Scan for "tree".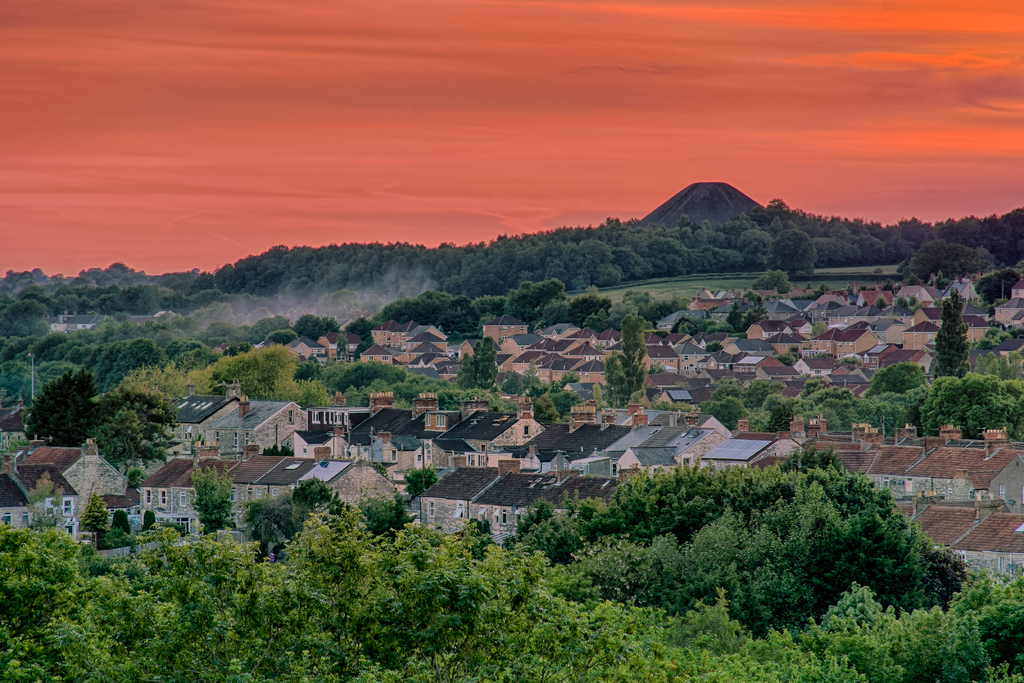
Scan result: left=108, top=343, right=328, bottom=408.
